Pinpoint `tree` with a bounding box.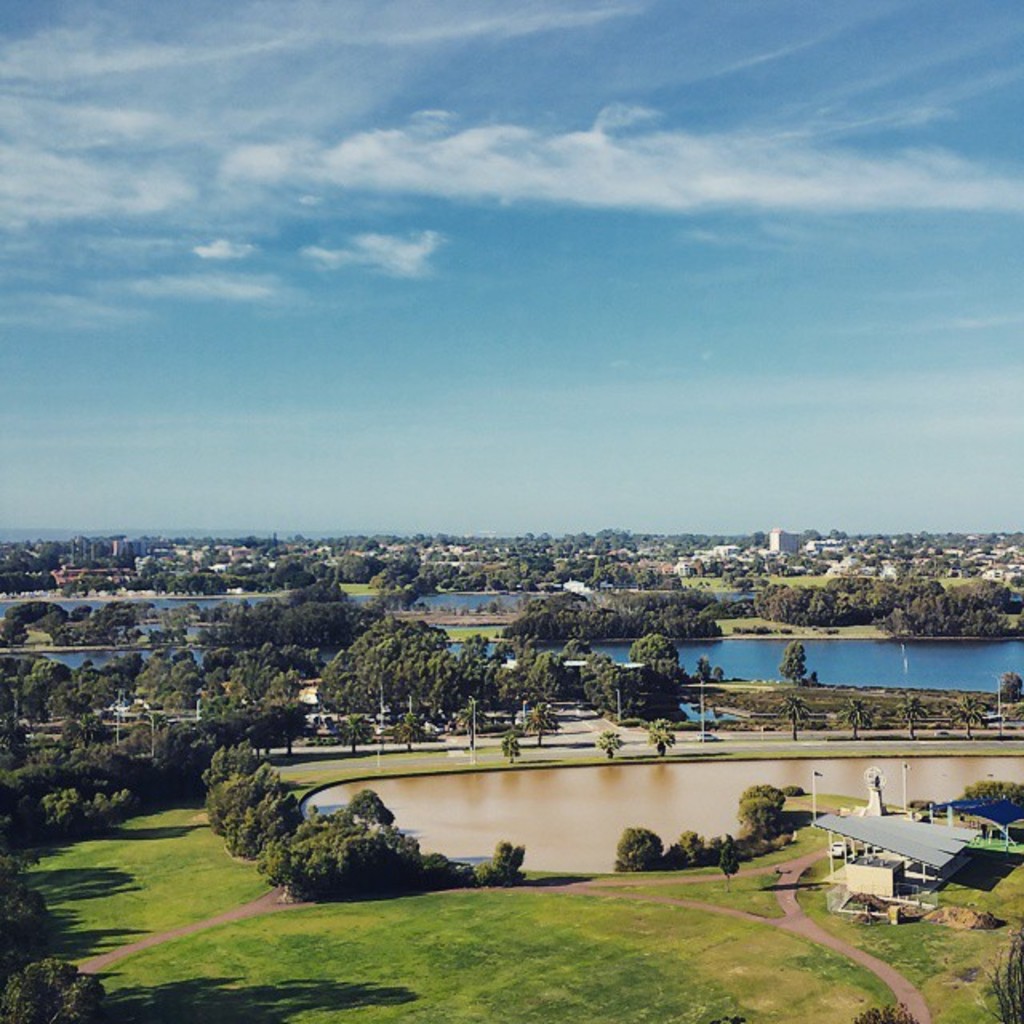
bbox=(803, 667, 819, 690).
